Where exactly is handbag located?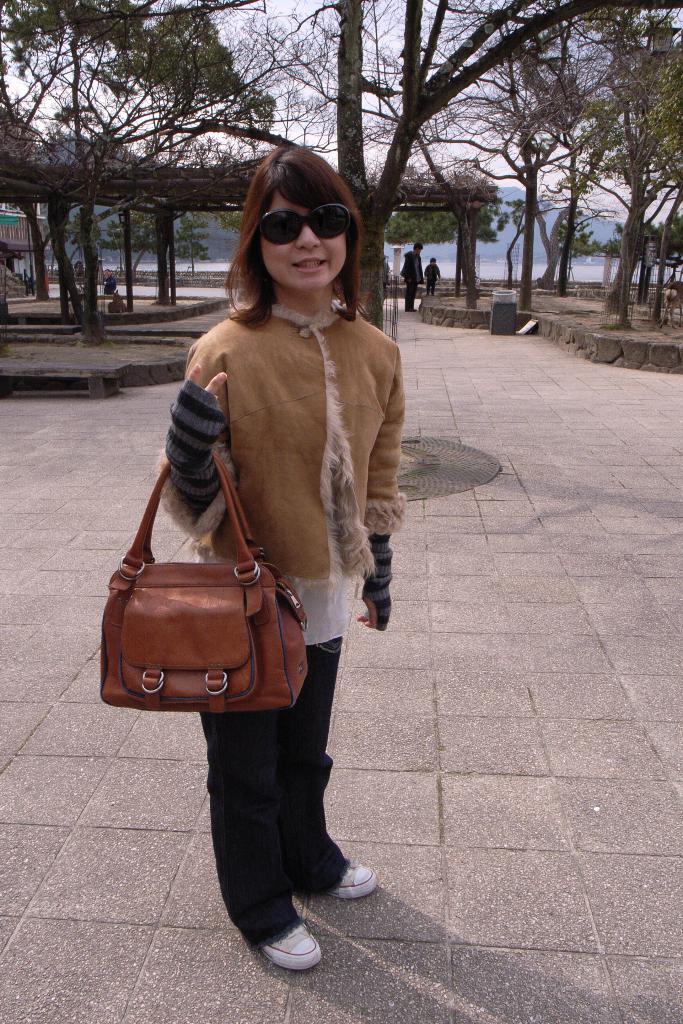
Its bounding box is {"left": 95, "top": 442, "right": 318, "bottom": 710}.
